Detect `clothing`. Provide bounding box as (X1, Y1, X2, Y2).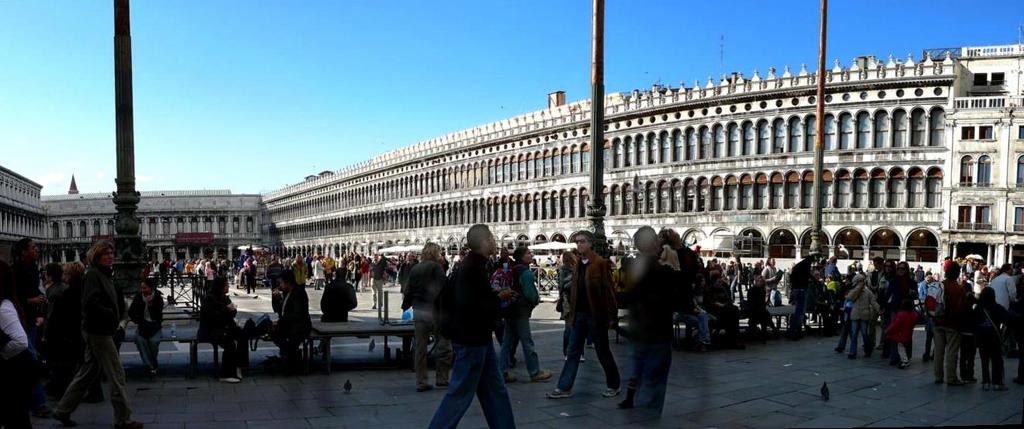
(712, 288, 738, 342).
